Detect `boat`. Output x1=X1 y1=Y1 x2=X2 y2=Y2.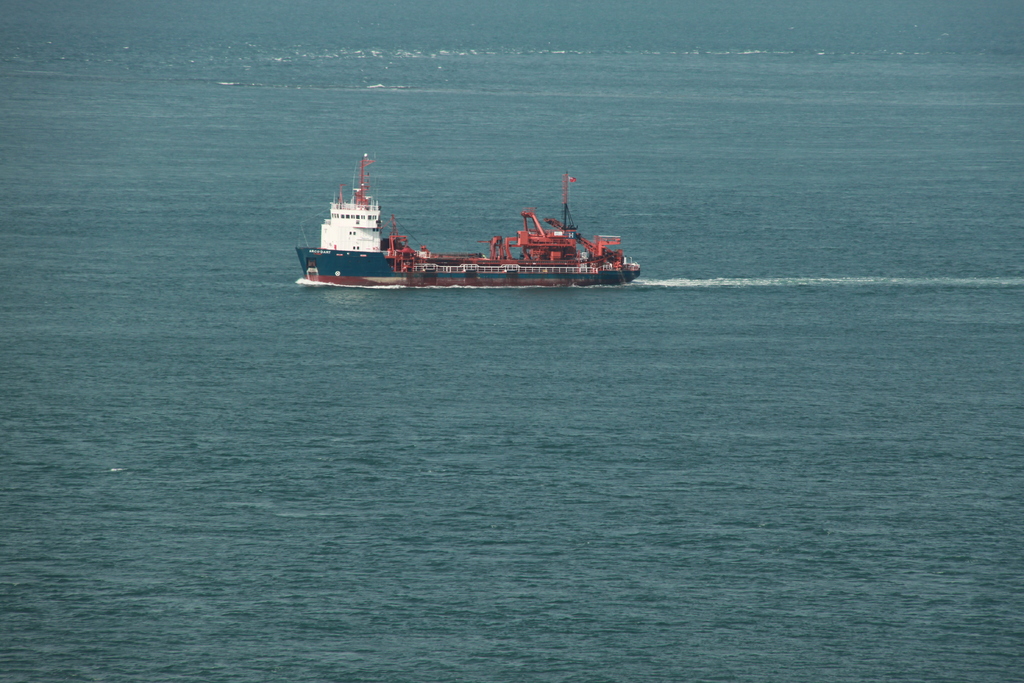
x1=300 y1=153 x2=647 y2=295.
